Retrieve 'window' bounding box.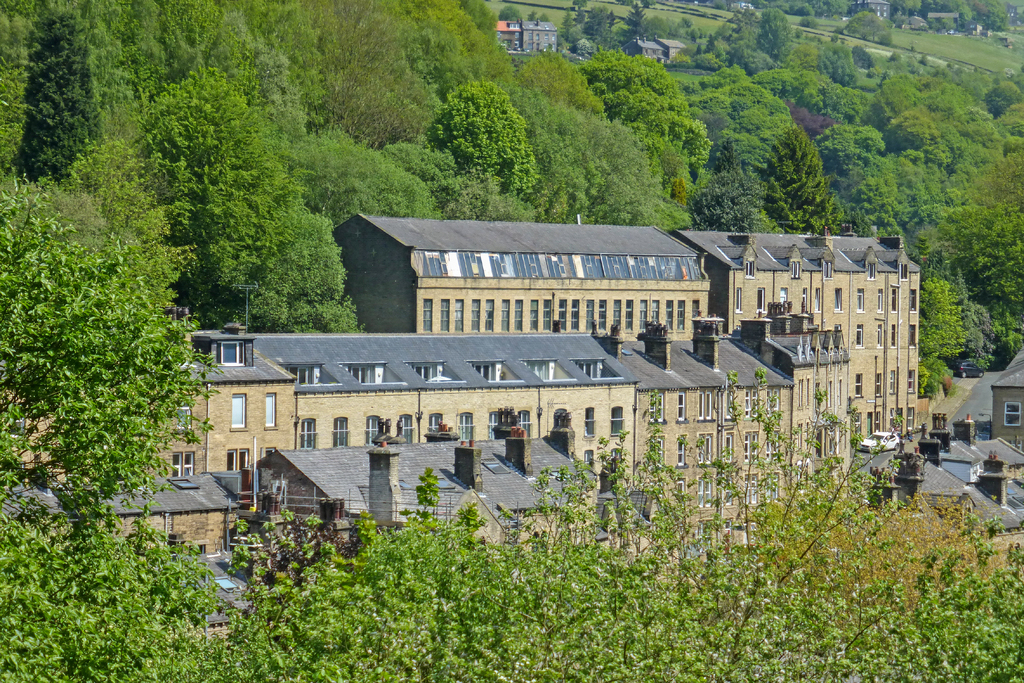
Bounding box: <bbox>698, 392, 701, 422</bbox>.
